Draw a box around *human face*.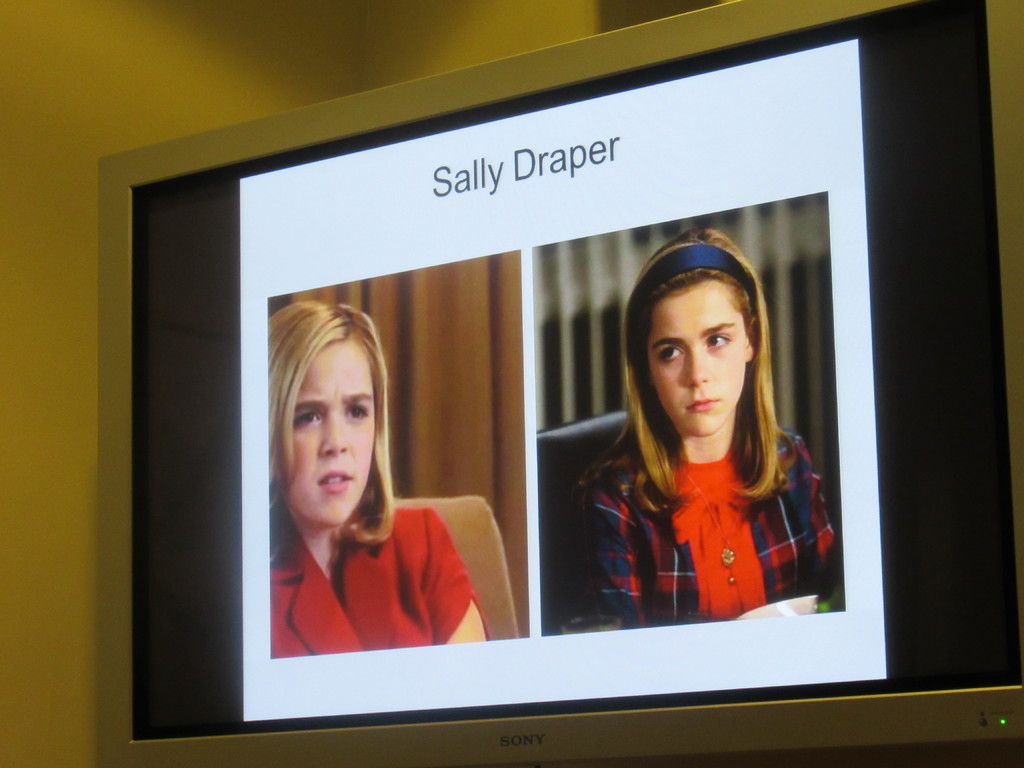
[278,338,374,528].
